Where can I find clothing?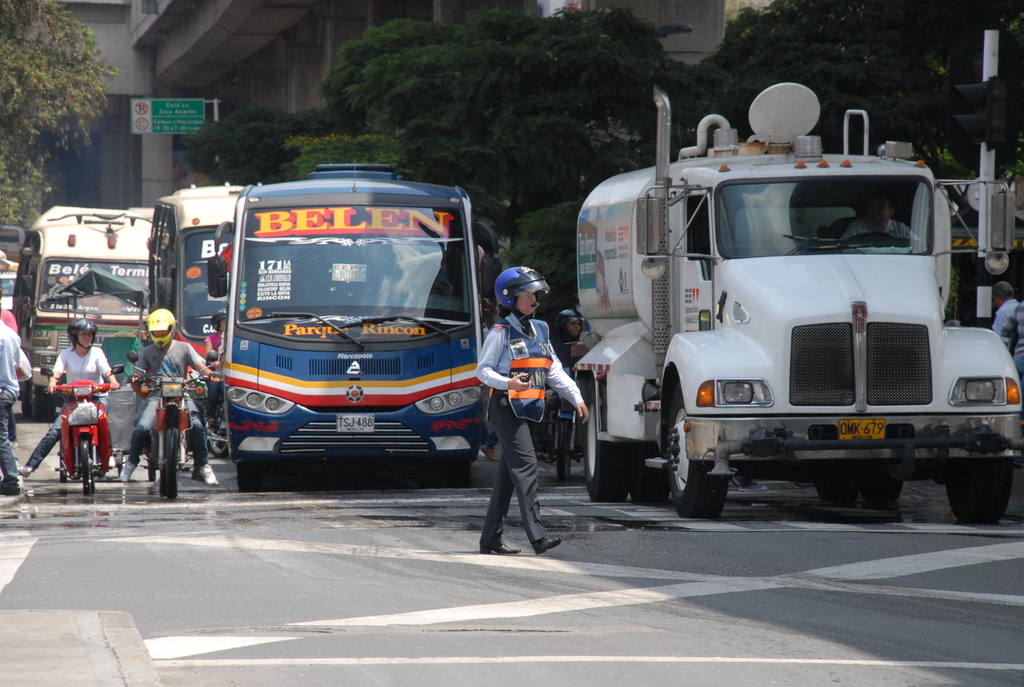
You can find it at 25, 342, 113, 468.
